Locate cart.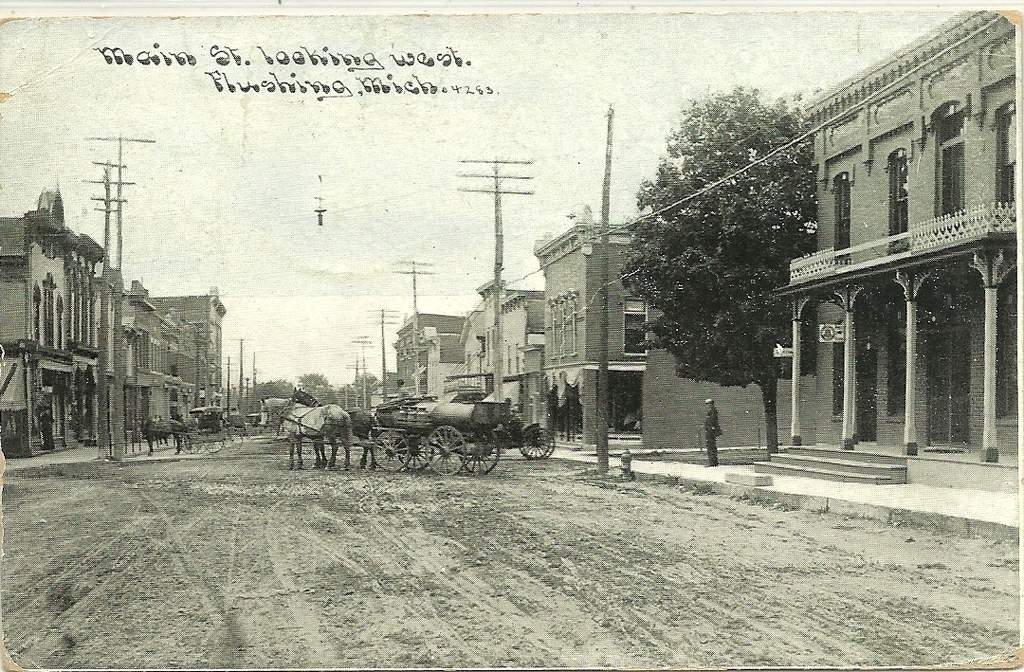
Bounding box: bbox(174, 406, 244, 452).
